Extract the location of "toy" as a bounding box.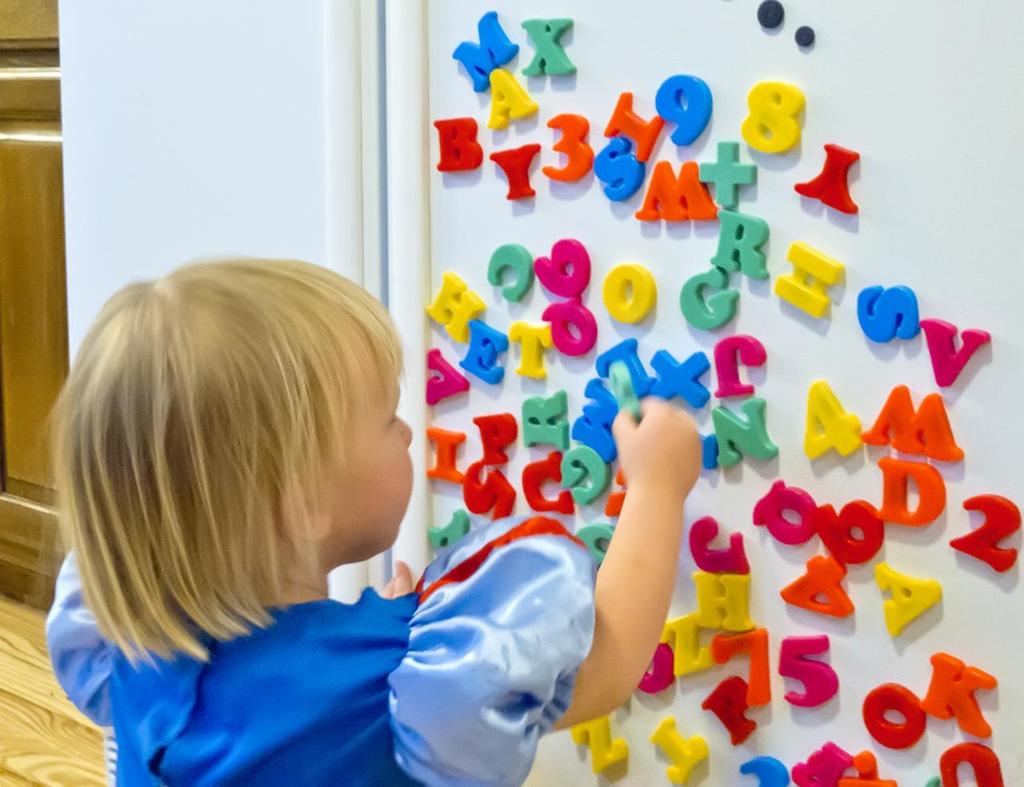
[x1=691, y1=516, x2=751, y2=577].
